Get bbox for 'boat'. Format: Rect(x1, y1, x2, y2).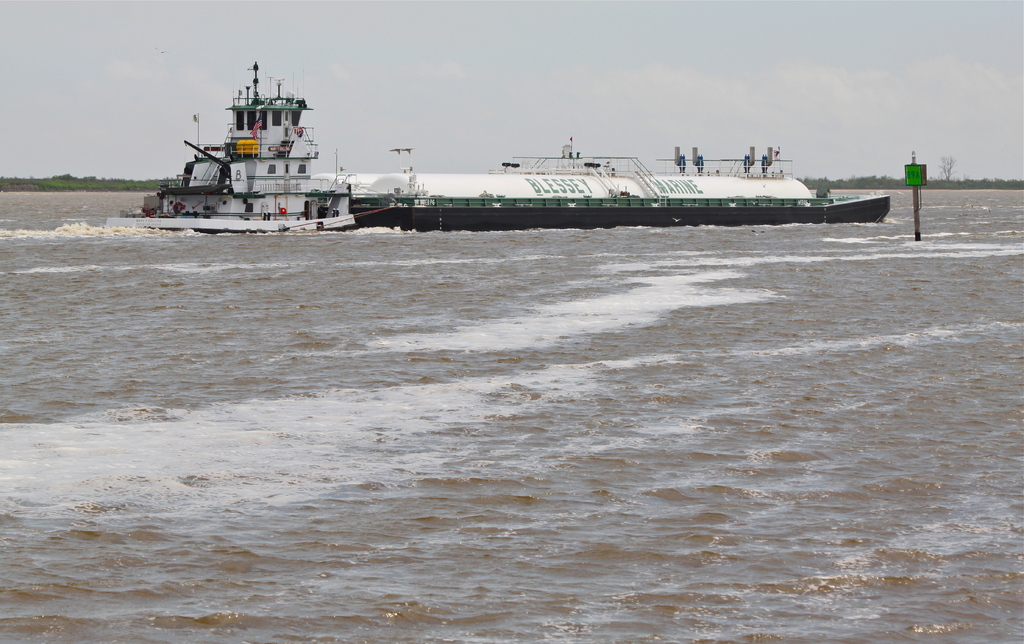
Rect(132, 56, 385, 233).
